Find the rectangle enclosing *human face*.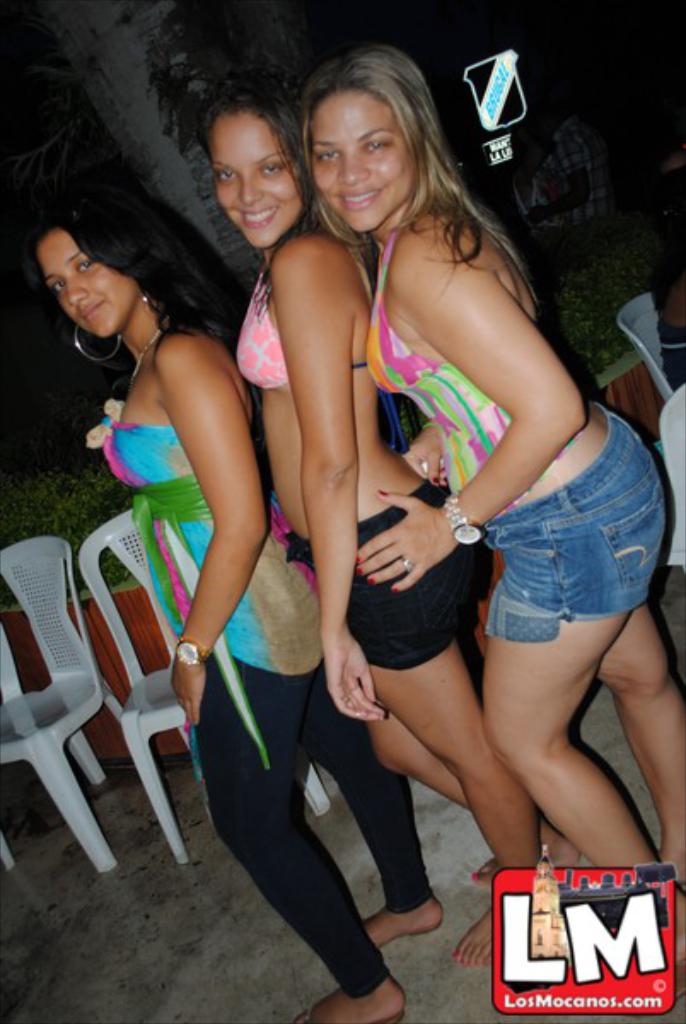
bbox(309, 80, 418, 230).
